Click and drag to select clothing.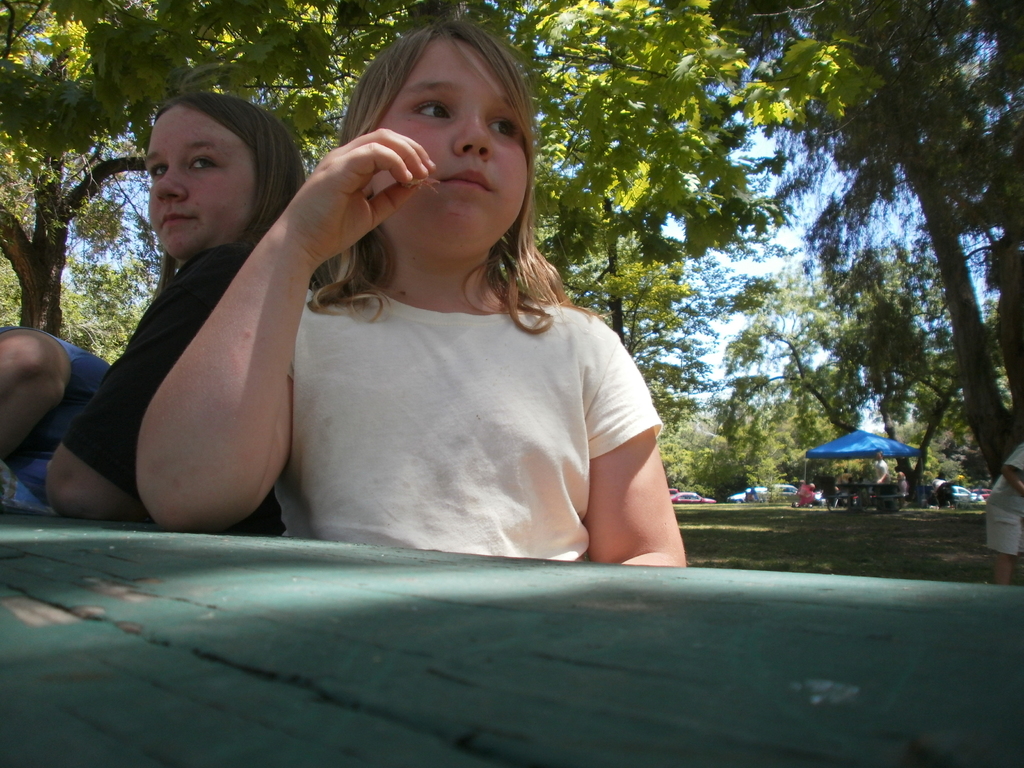
Selection: <region>979, 441, 1023, 560</region>.
